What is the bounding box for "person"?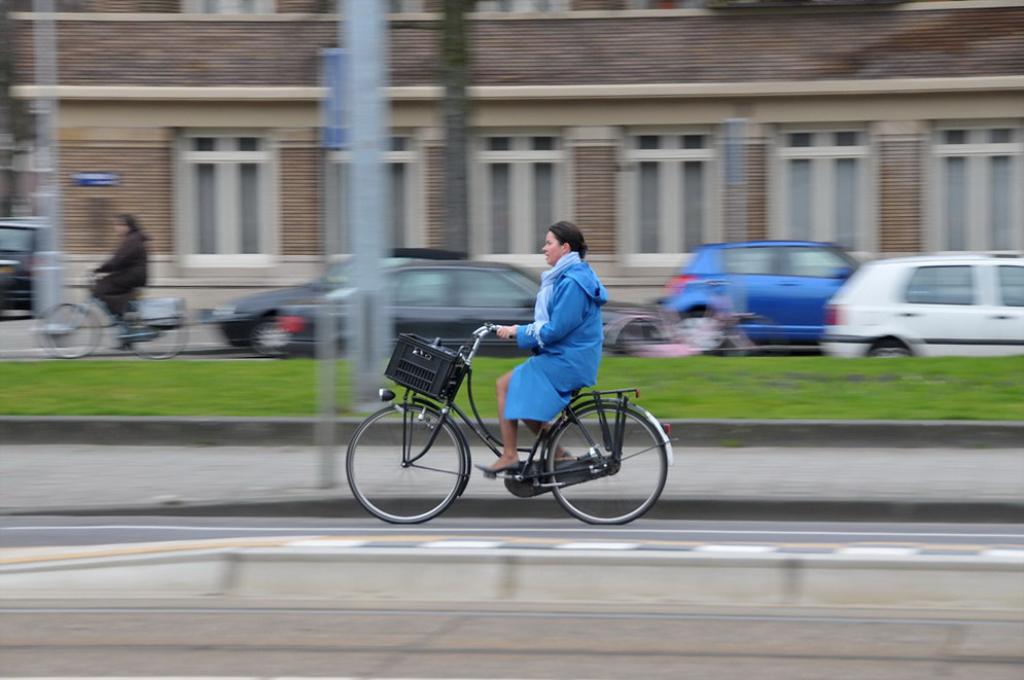
{"left": 82, "top": 215, "right": 153, "bottom": 325}.
